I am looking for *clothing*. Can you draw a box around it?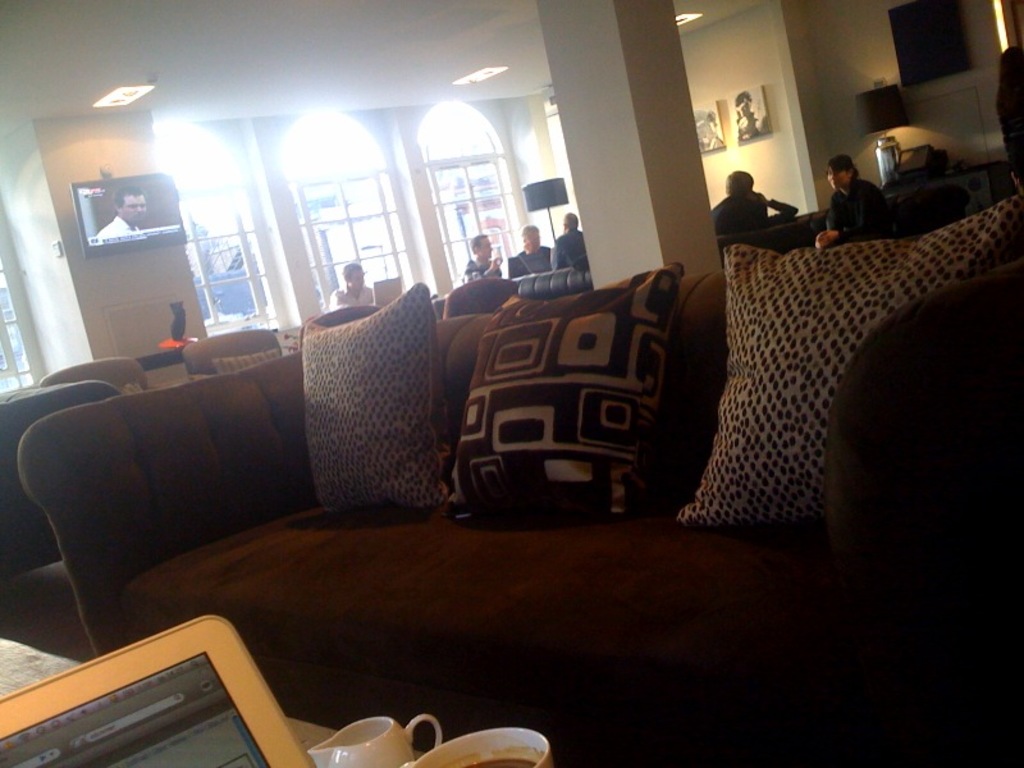
Sure, the bounding box is (left=709, top=188, right=777, bottom=243).
